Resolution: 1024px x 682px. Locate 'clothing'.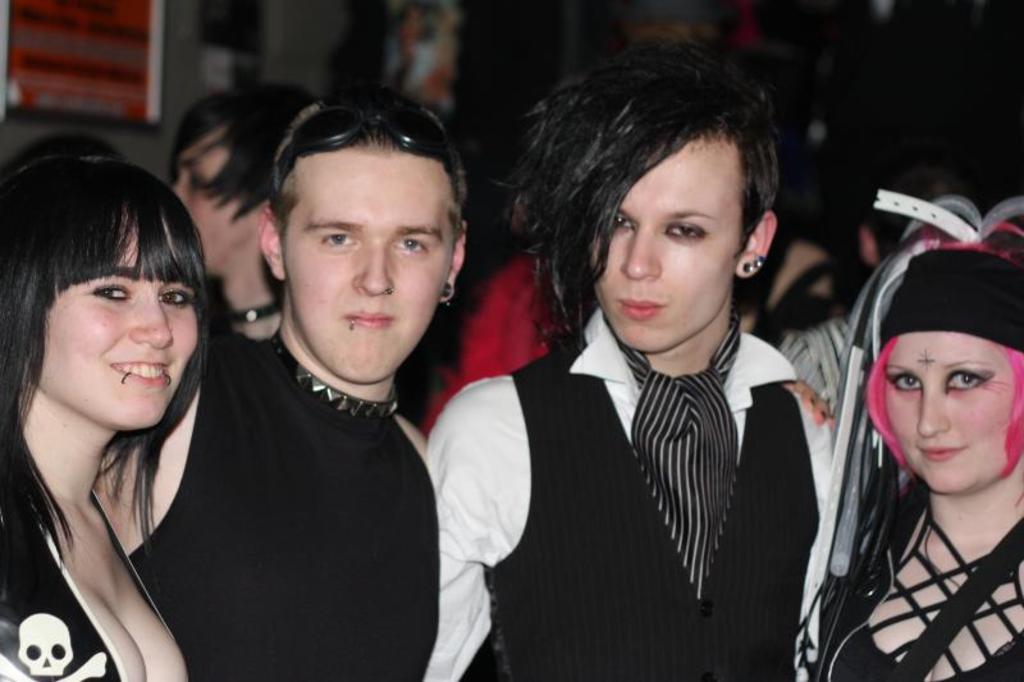
bbox=(0, 480, 220, 681).
